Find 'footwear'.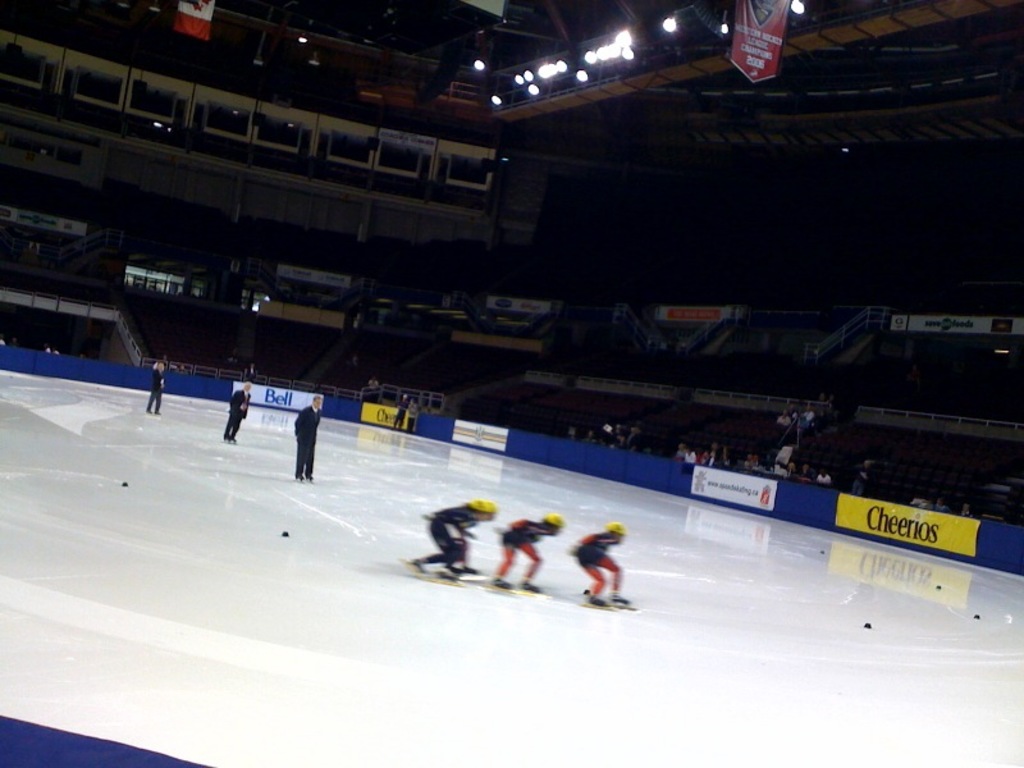
BBox(518, 568, 532, 589).
